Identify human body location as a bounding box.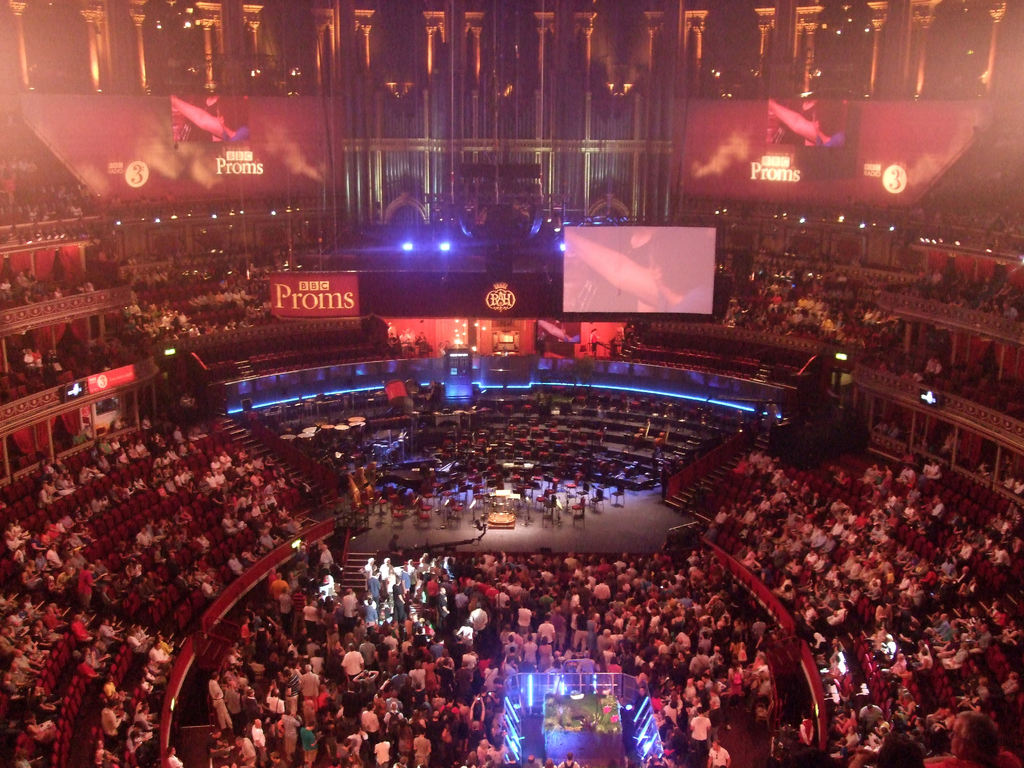
665, 704, 677, 724.
